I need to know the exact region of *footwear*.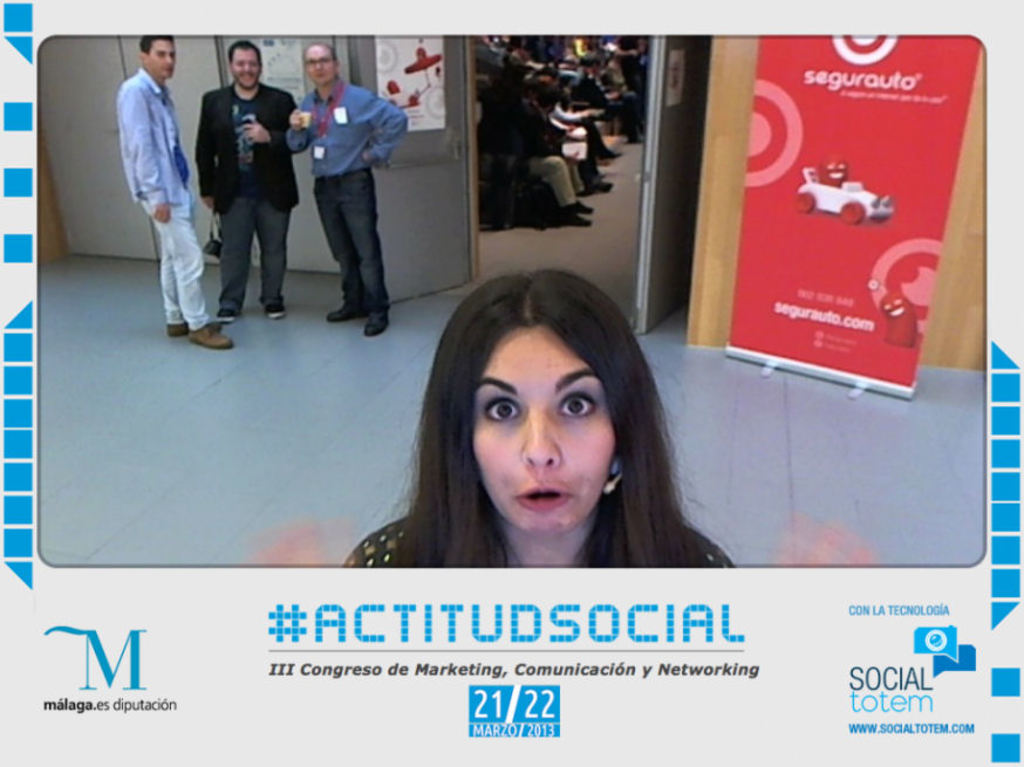
Region: (168, 319, 187, 337).
